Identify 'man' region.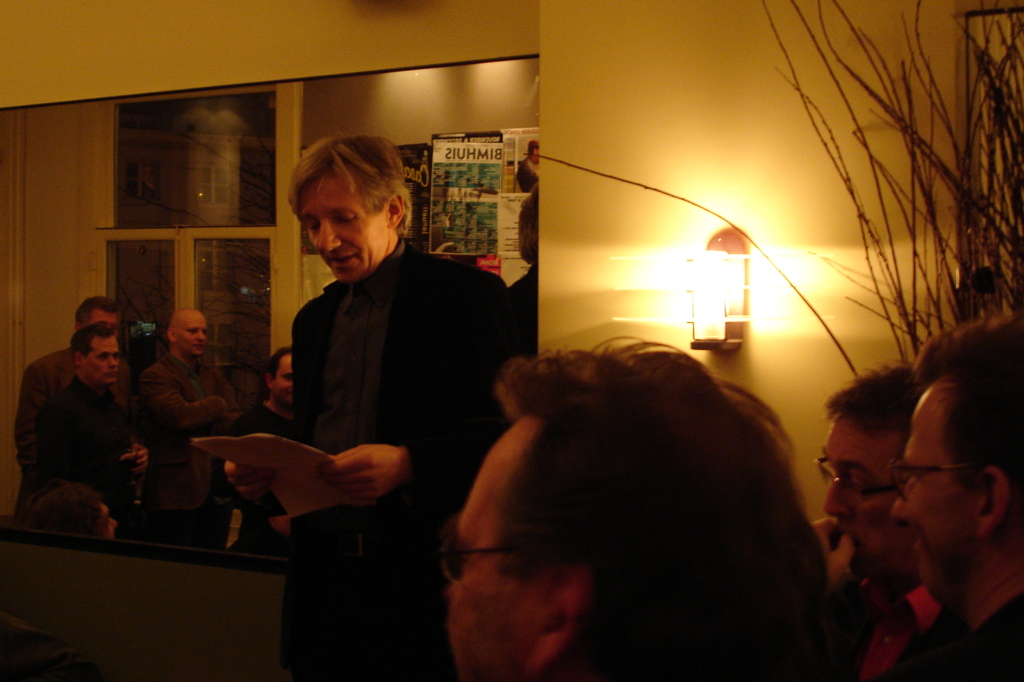
Region: 45,483,119,540.
